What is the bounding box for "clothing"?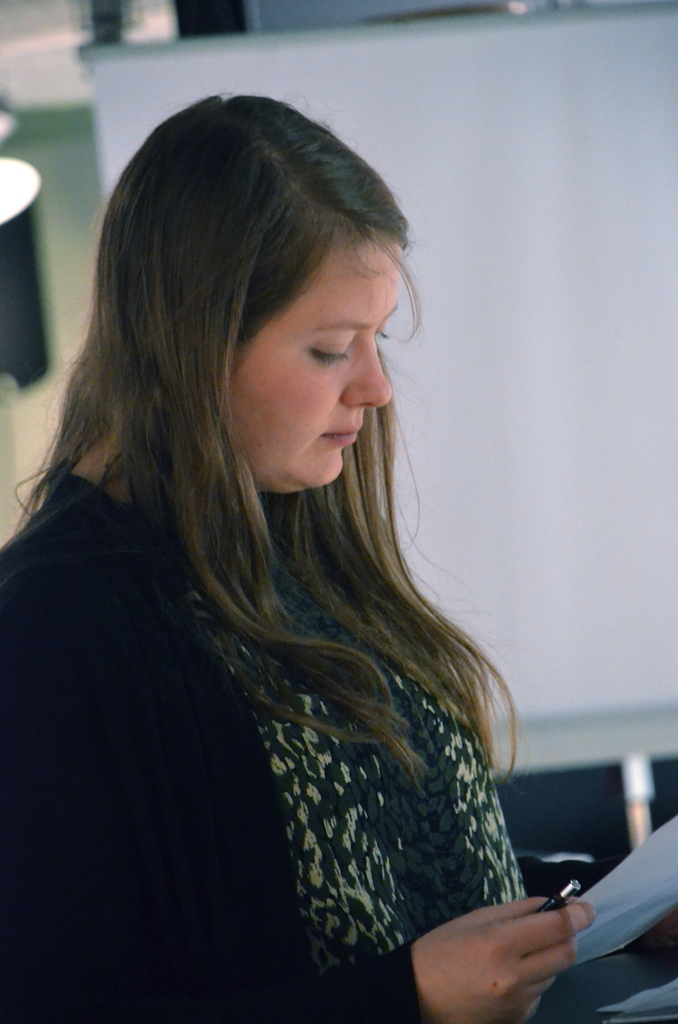
crop(8, 294, 566, 995).
